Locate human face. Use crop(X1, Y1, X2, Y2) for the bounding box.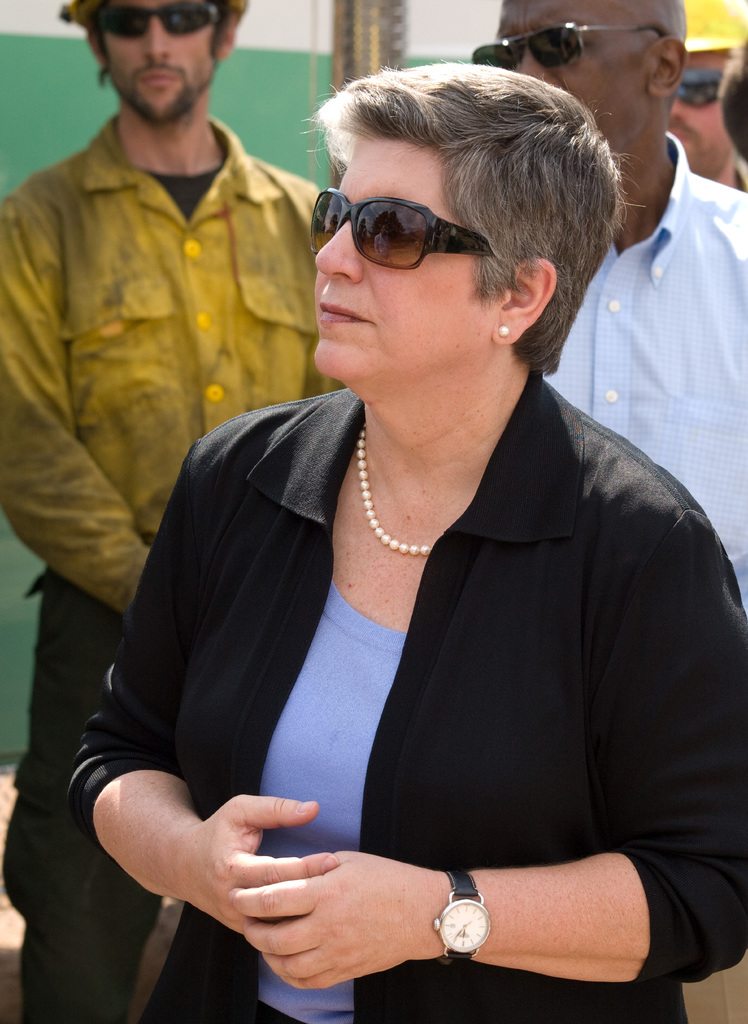
crop(498, 0, 649, 153).
